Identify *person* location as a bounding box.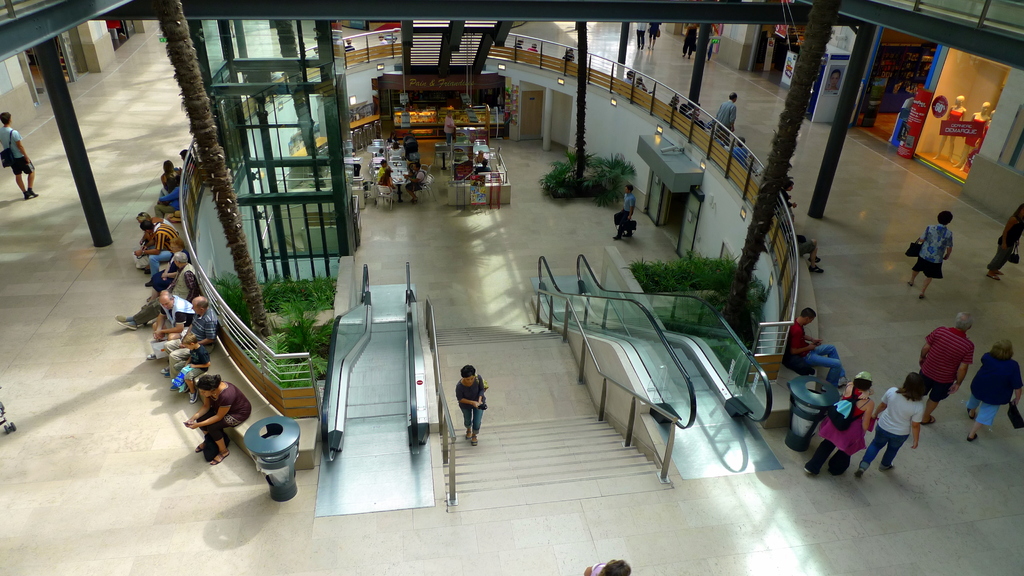
{"x1": 931, "y1": 92, "x2": 964, "y2": 162}.
